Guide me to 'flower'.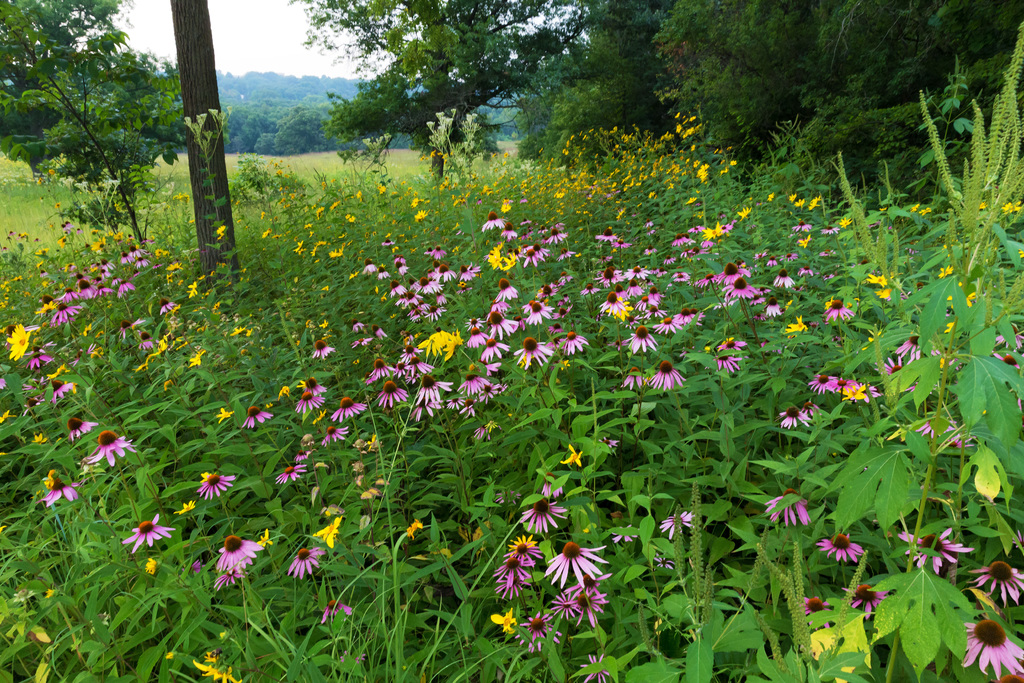
Guidance: <region>216, 534, 261, 570</region>.
